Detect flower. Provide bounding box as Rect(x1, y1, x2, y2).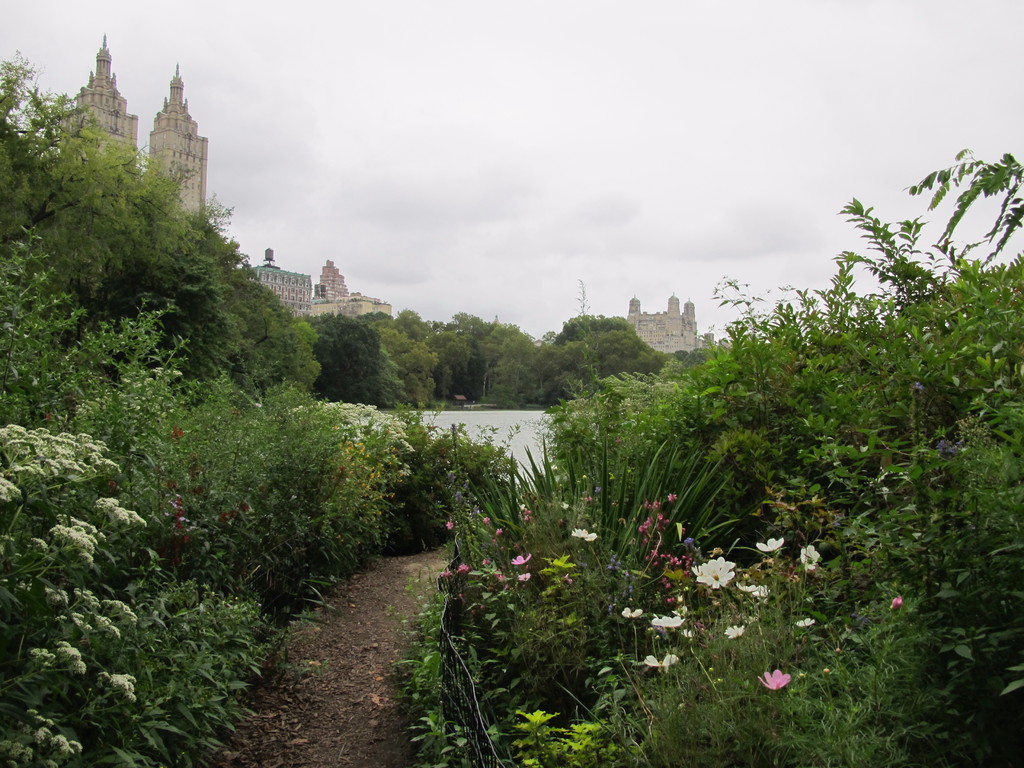
Rect(803, 541, 815, 572).
